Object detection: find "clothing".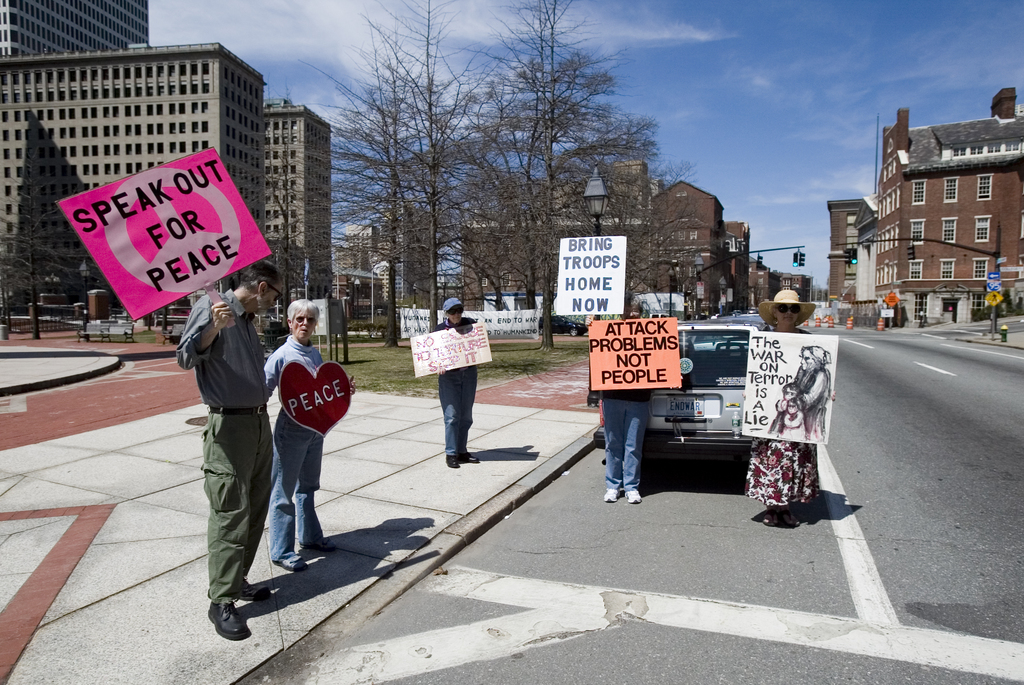
598, 388, 646, 490.
